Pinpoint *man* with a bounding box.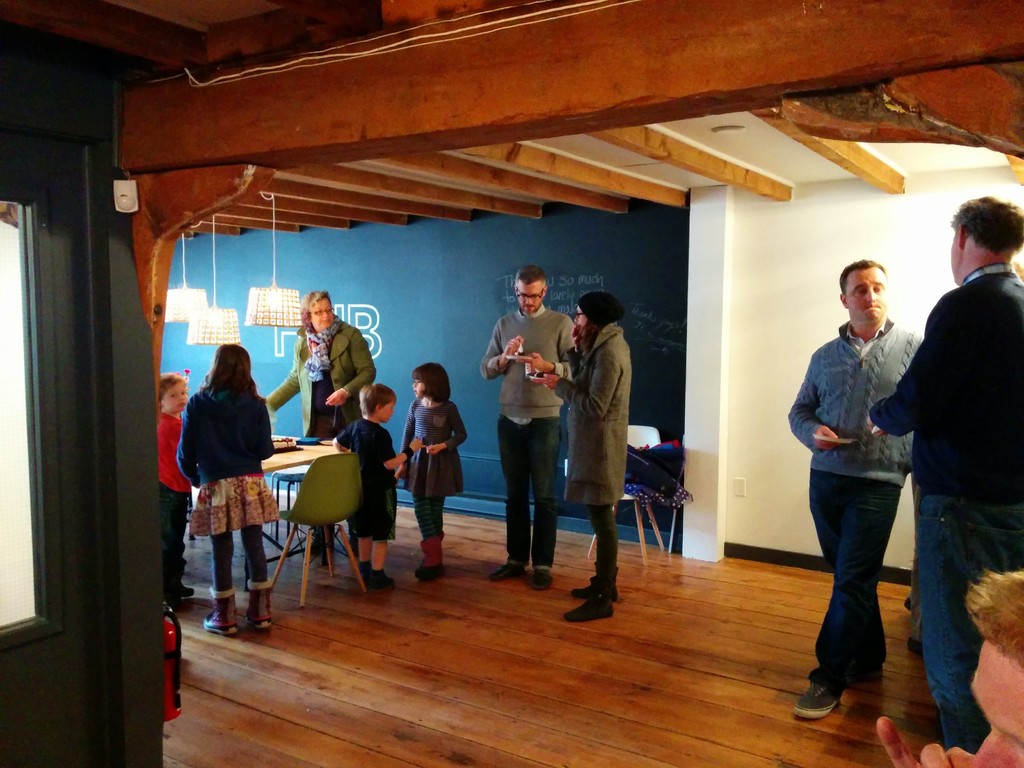
rect(874, 195, 1010, 725).
